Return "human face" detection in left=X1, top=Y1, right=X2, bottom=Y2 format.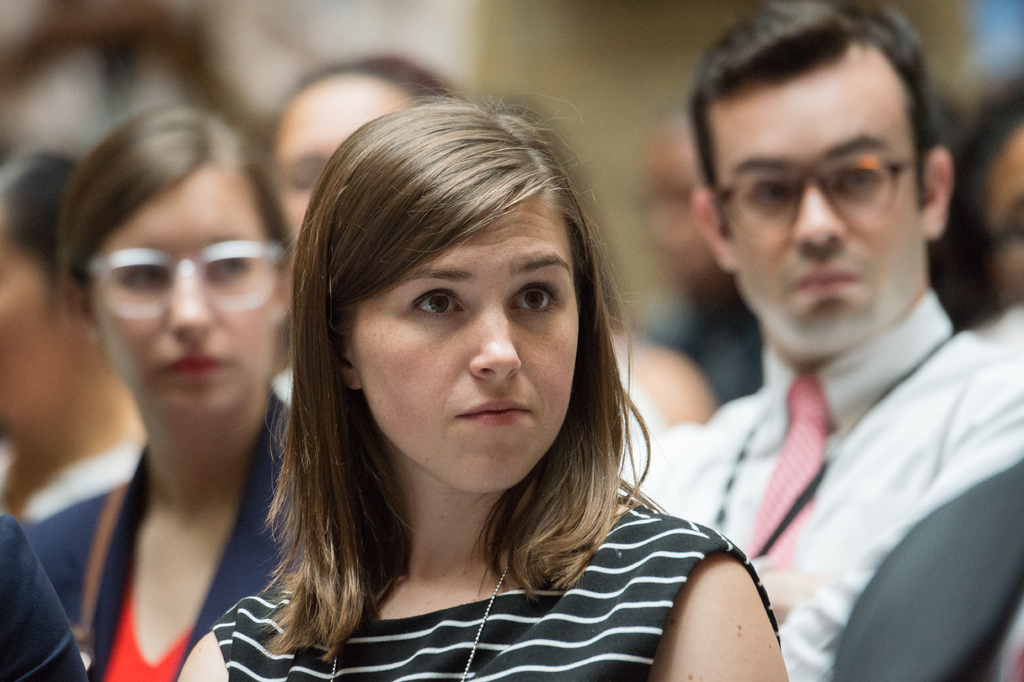
left=716, top=56, right=926, bottom=358.
